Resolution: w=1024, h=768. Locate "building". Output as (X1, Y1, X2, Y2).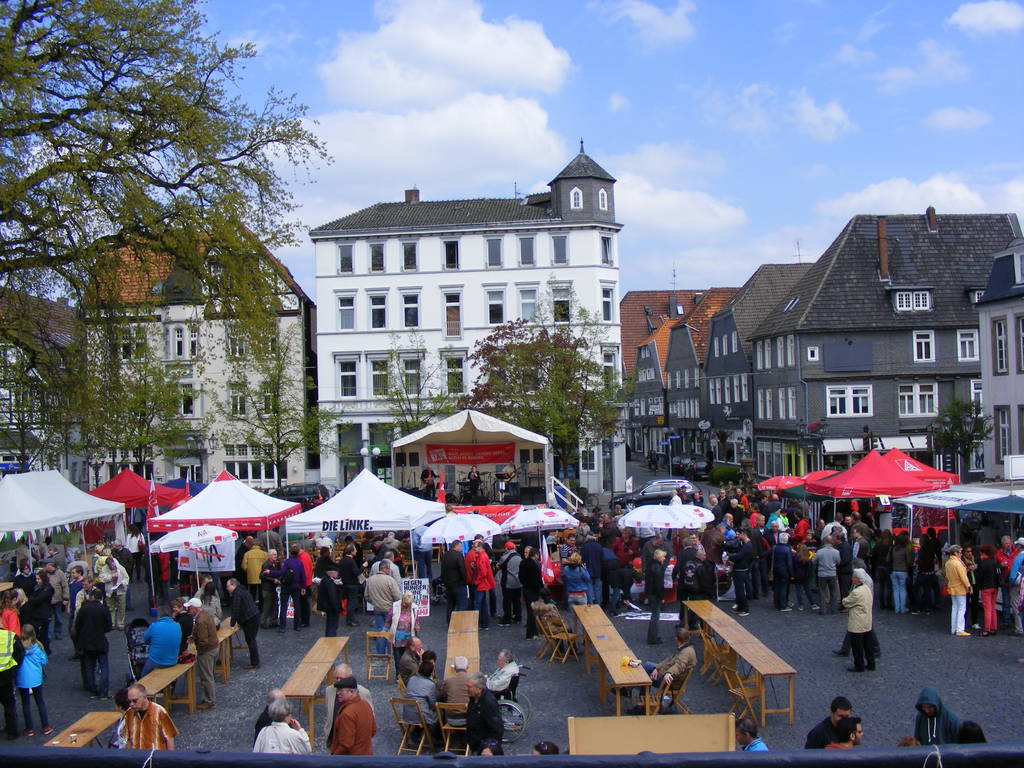
(311, 143, 628, 508).
